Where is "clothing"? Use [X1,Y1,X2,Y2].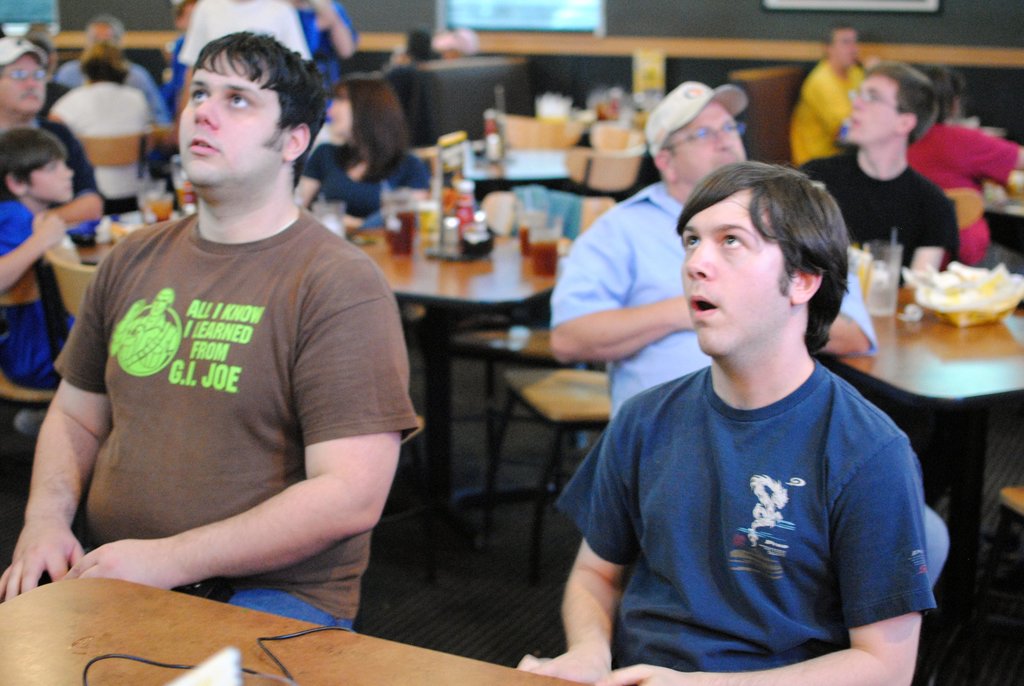
[790,155,952,274].
